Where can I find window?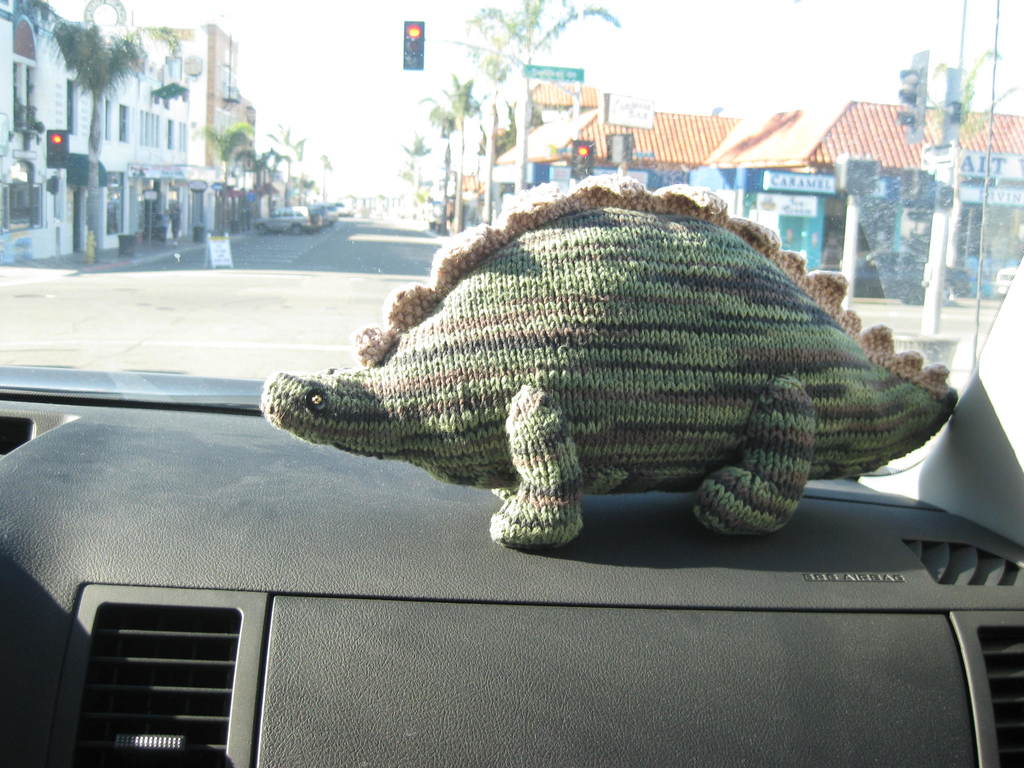
You can find it at [13,60,38,132].
